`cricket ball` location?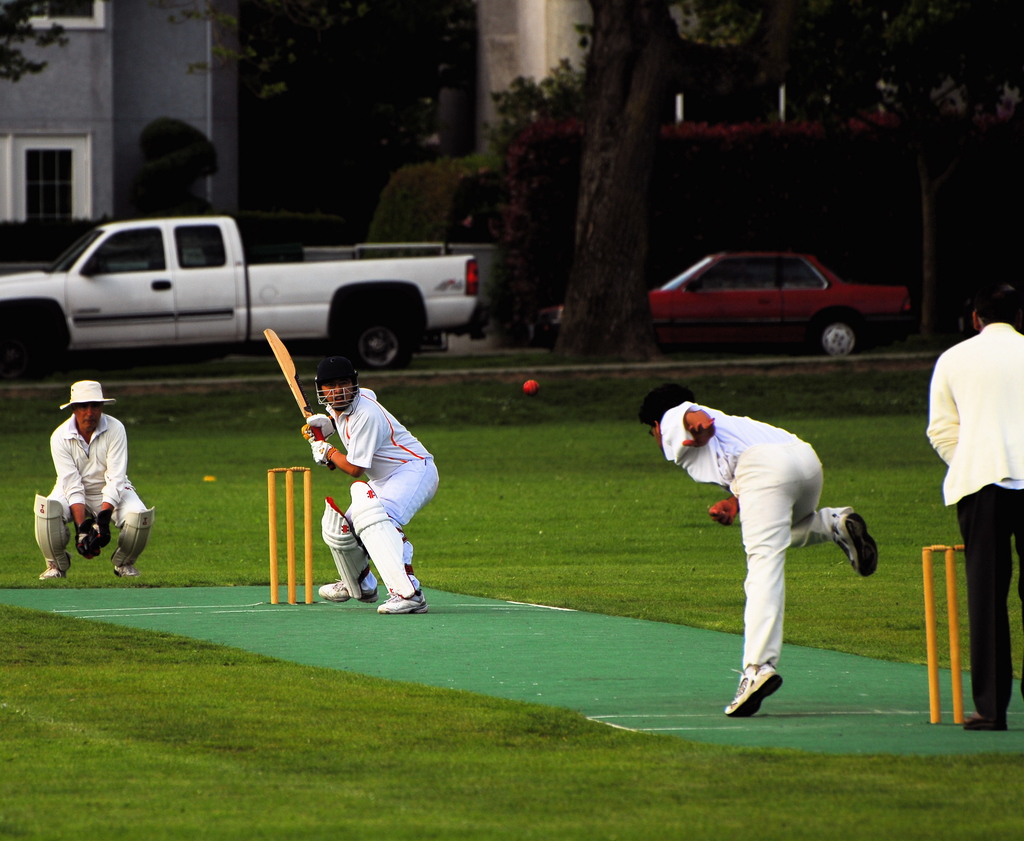
523/378/538/394
